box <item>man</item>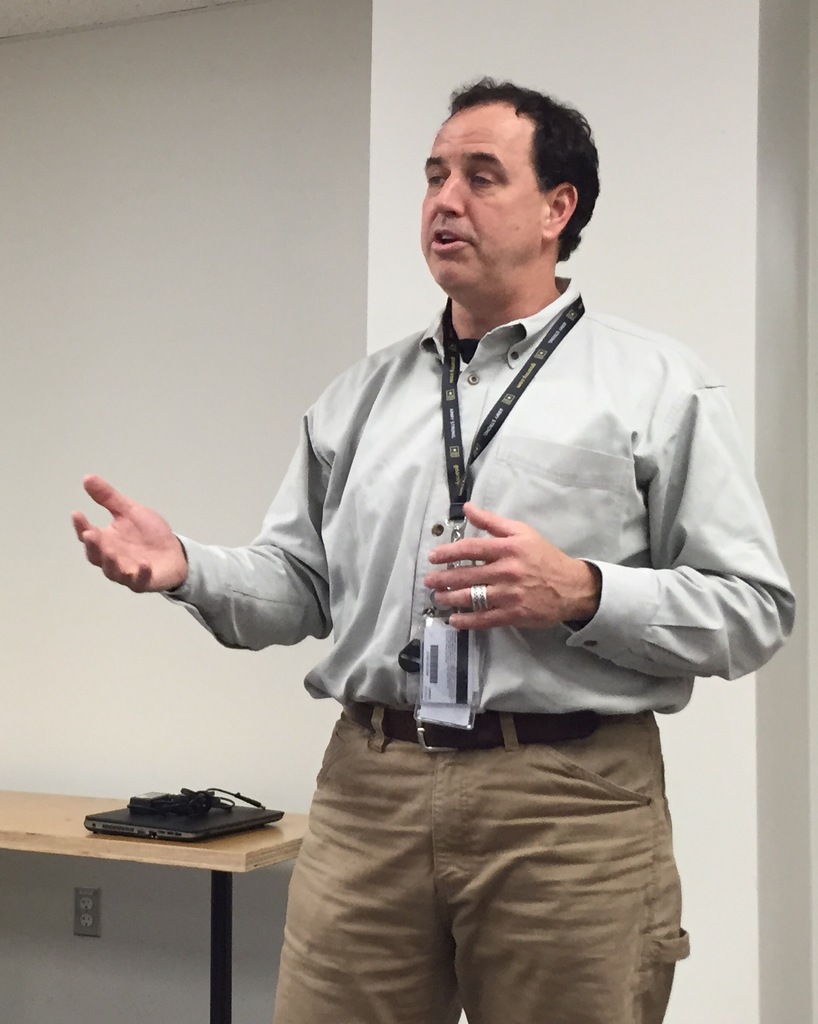
<region>125, 81, 753, 1001</region>
